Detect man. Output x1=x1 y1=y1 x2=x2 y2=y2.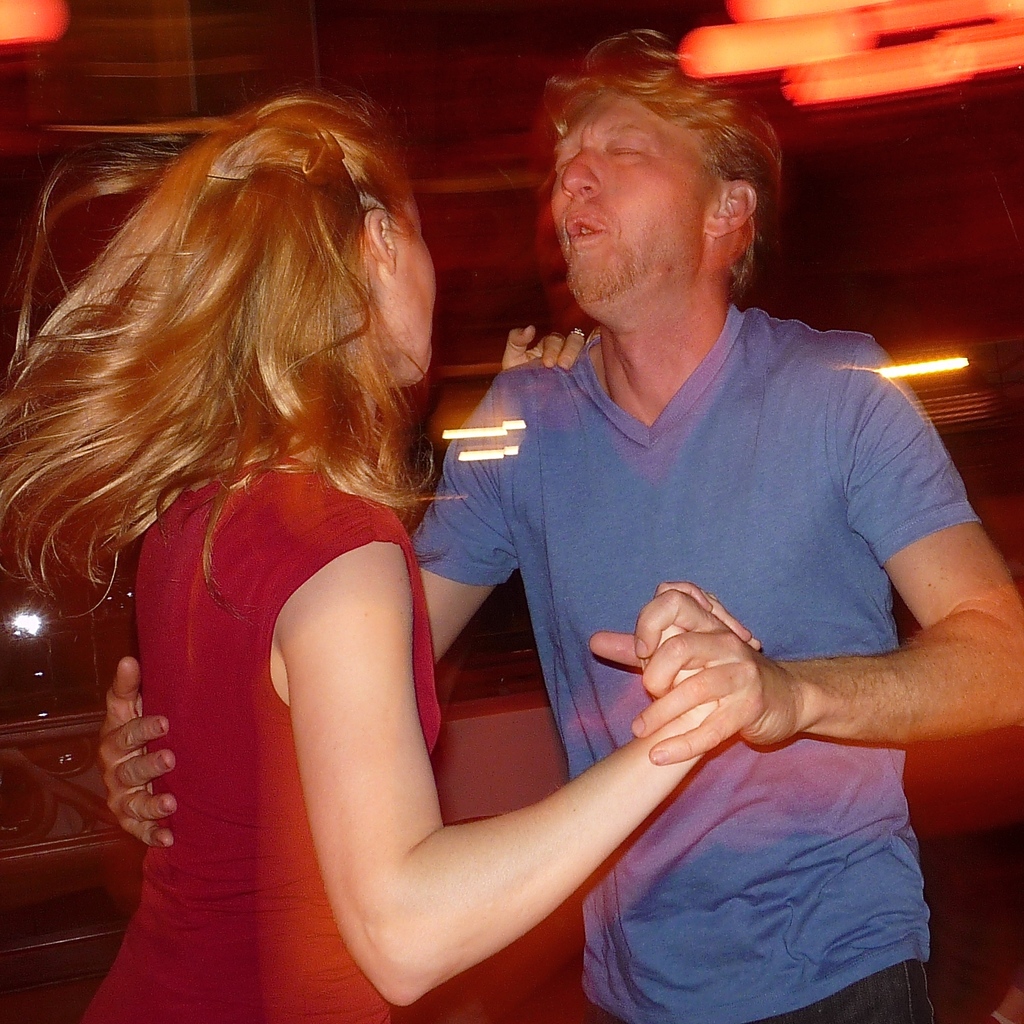
x1=97 y1=14 x2=1023 y2=1023.
